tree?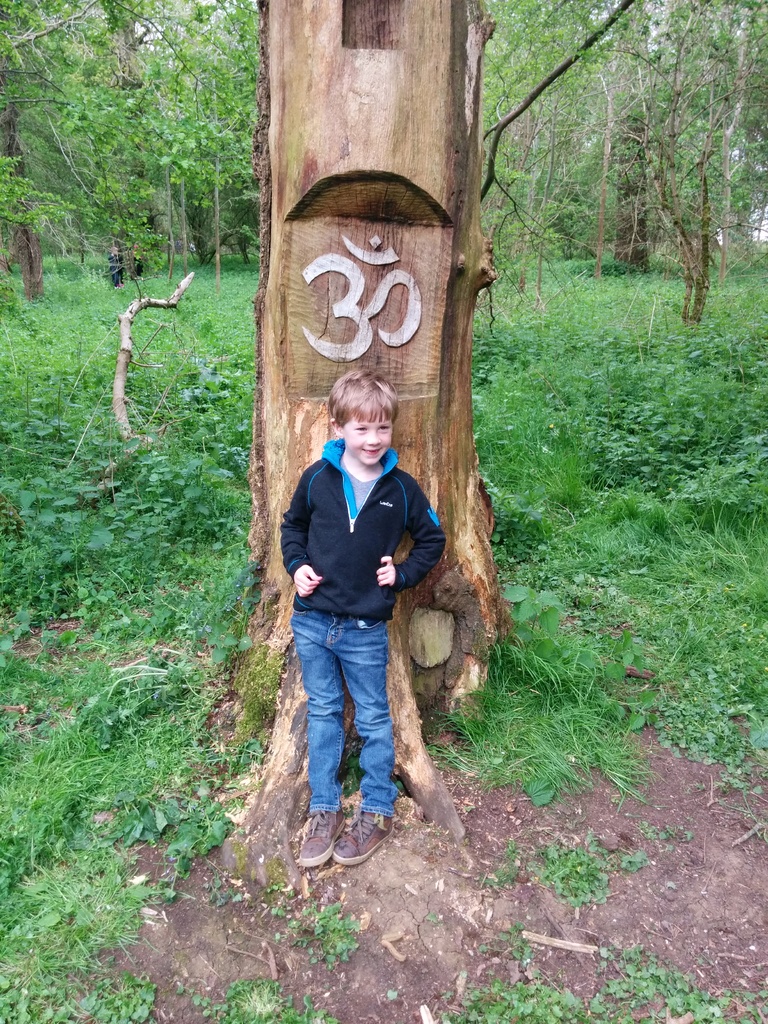
(left=0, top=1, right=80, bottom=311)
